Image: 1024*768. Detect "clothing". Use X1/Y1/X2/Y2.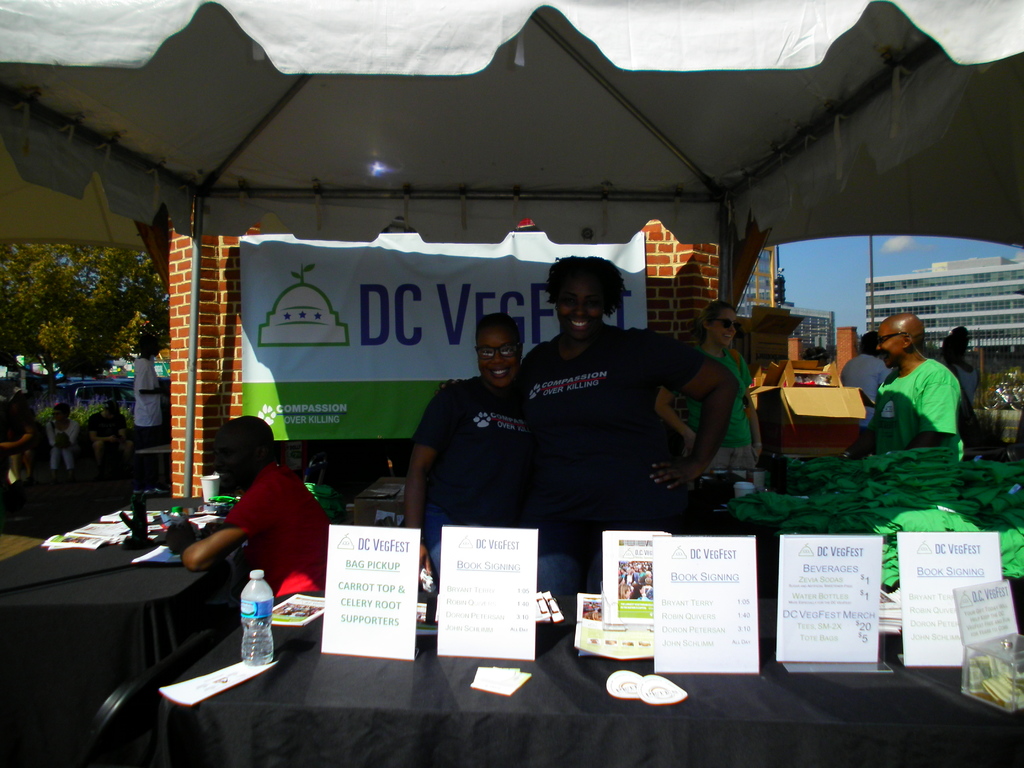
662/334/758/470.
